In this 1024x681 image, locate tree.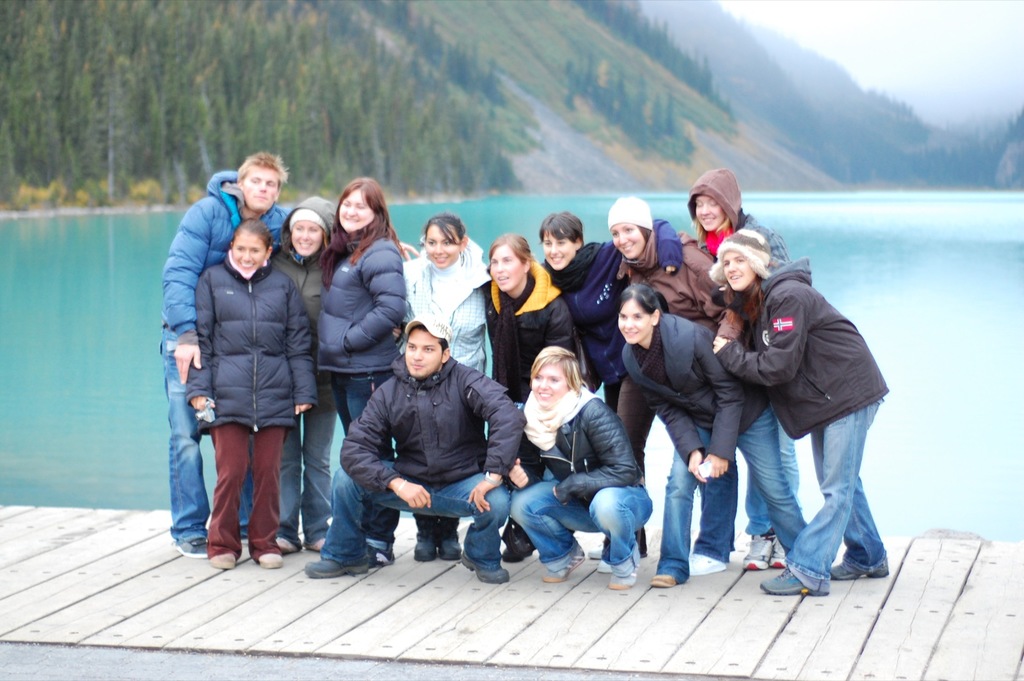
Bounding box: [x1=569, y1=46, x2=692, y2=161].
